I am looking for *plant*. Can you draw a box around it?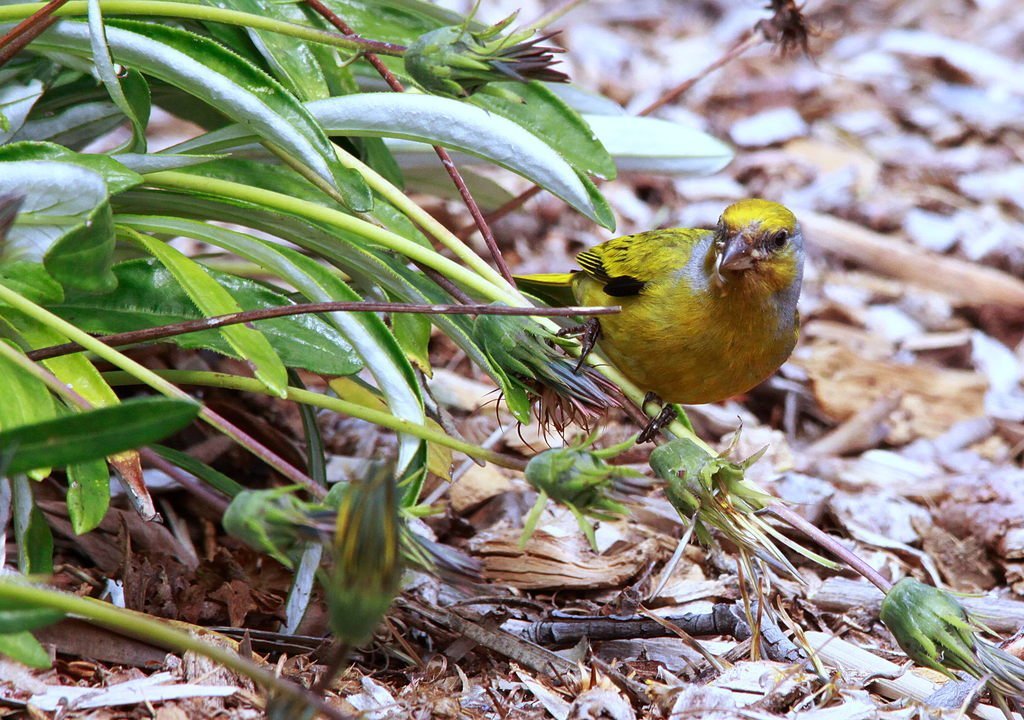
Sure, the bounding box is (left=24, top=26, right=944, bottom=665).
